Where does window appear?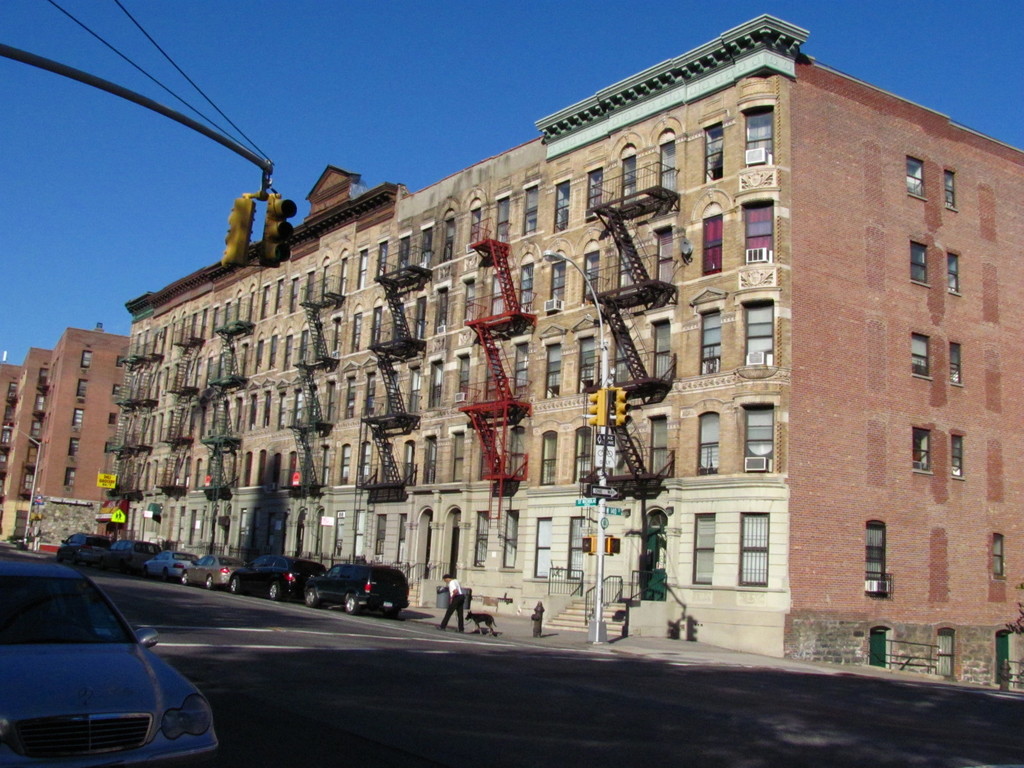
Appears at <box>370,308,383,344</box>.
